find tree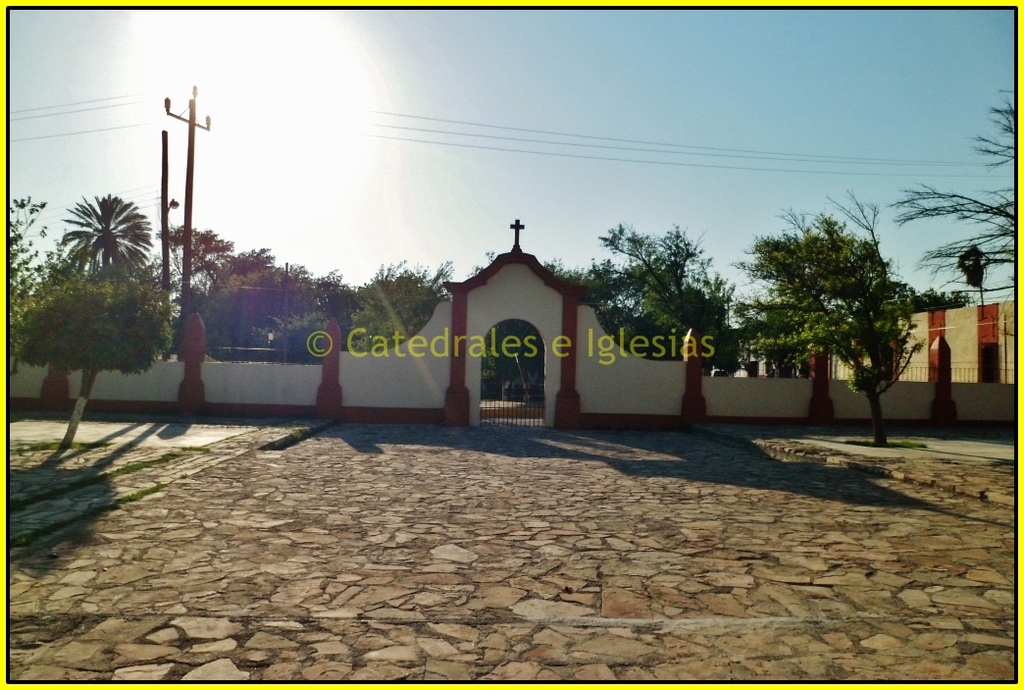
(7, 190, 55, 375)
